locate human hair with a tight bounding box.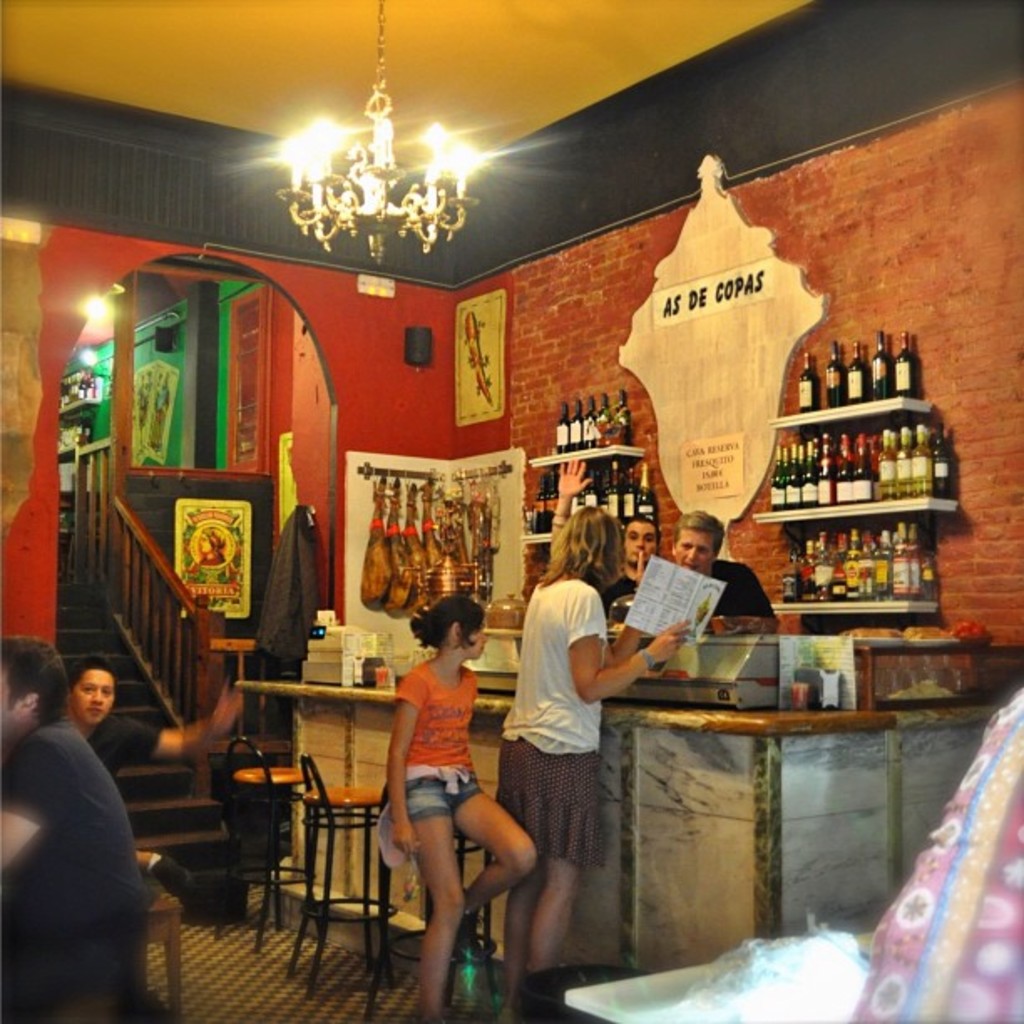
<region>2, 634, 67, 731</region>.
